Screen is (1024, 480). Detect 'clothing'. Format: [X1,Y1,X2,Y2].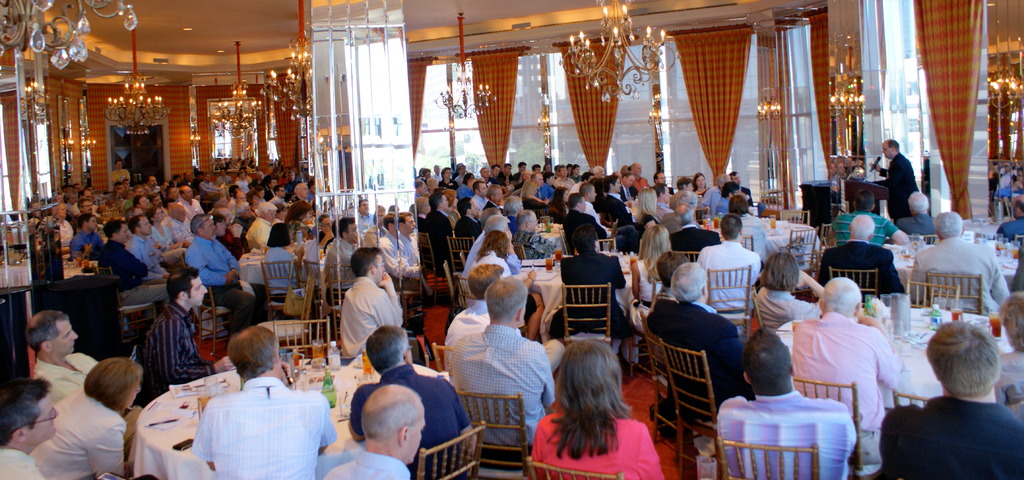
[869,397,1023,475].
